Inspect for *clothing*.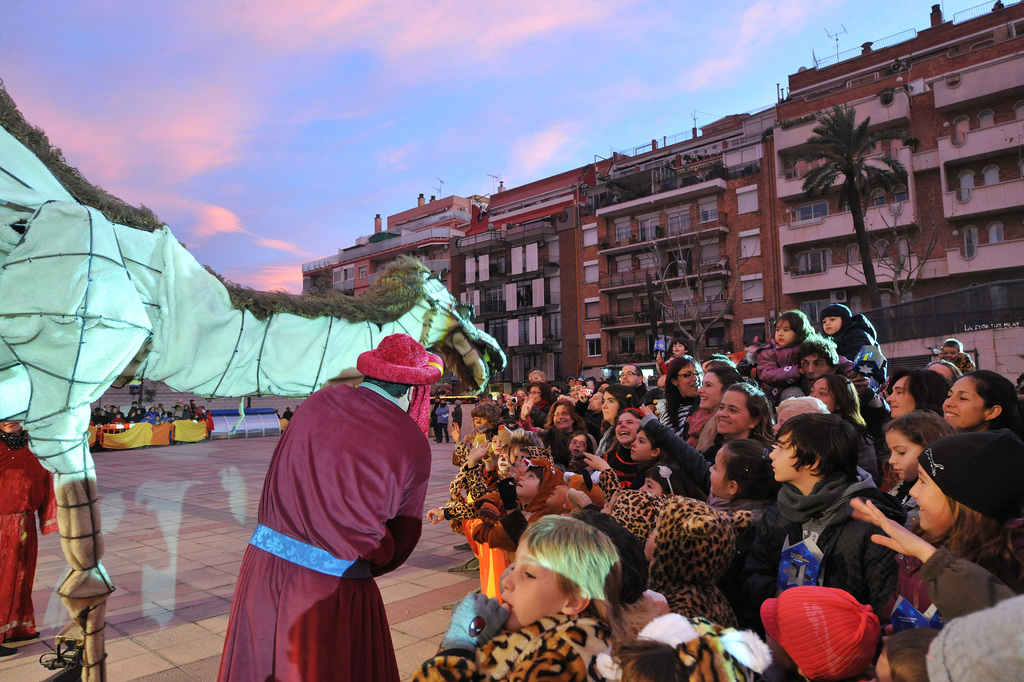
Inspection: bbox(0, 439, 59, 633).
